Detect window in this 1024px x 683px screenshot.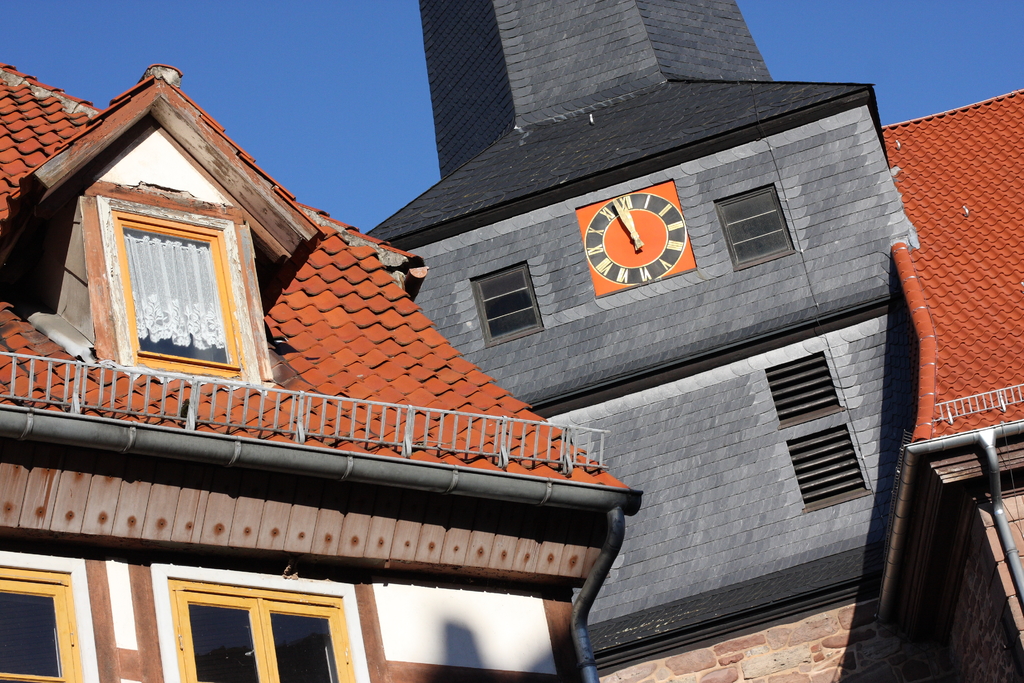
Detection: bbox=(764, 350, 838, 424).
